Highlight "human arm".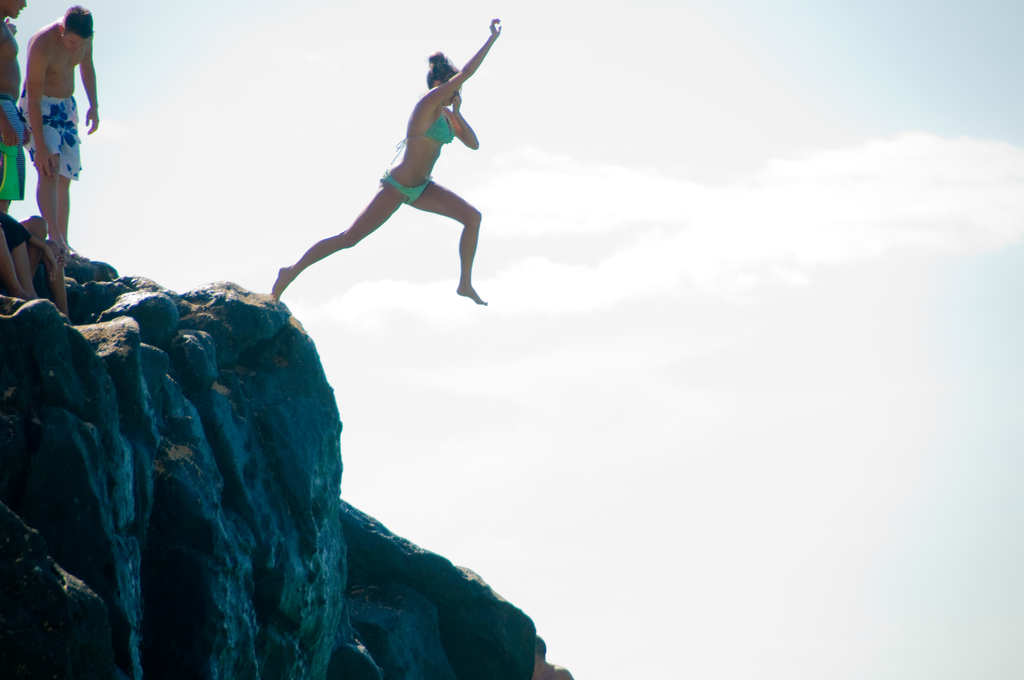
Highlighted region: rect(28, 48, 61, 170).
